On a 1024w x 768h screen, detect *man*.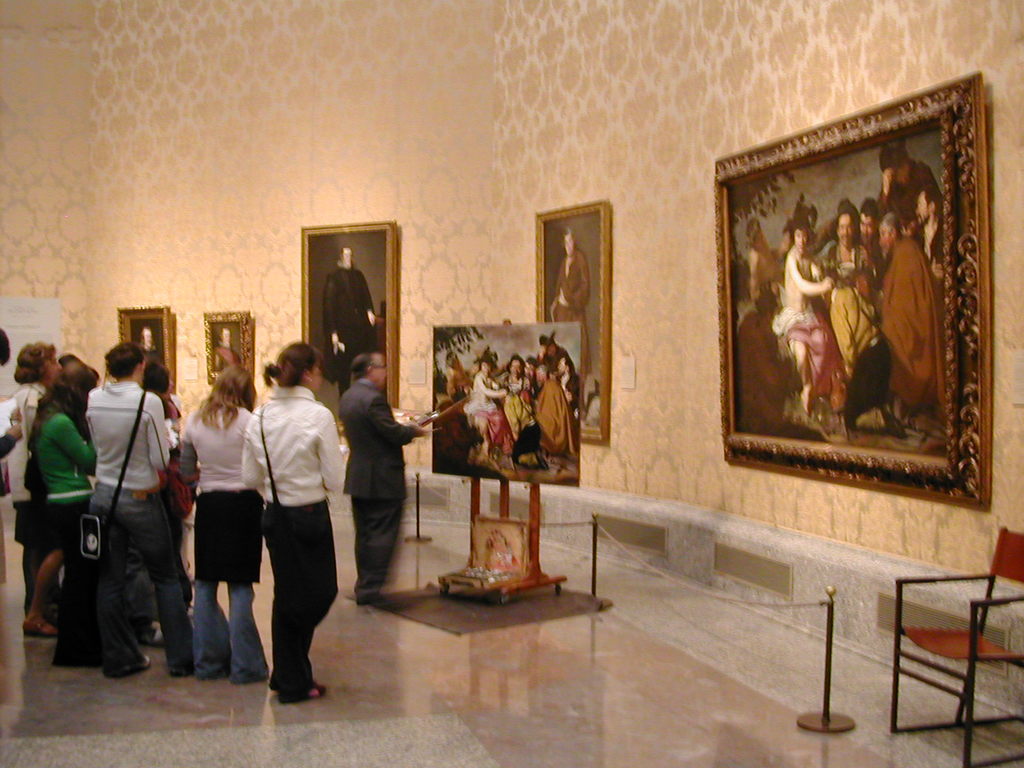
left=134, top=324, right=167, bottom=369.
